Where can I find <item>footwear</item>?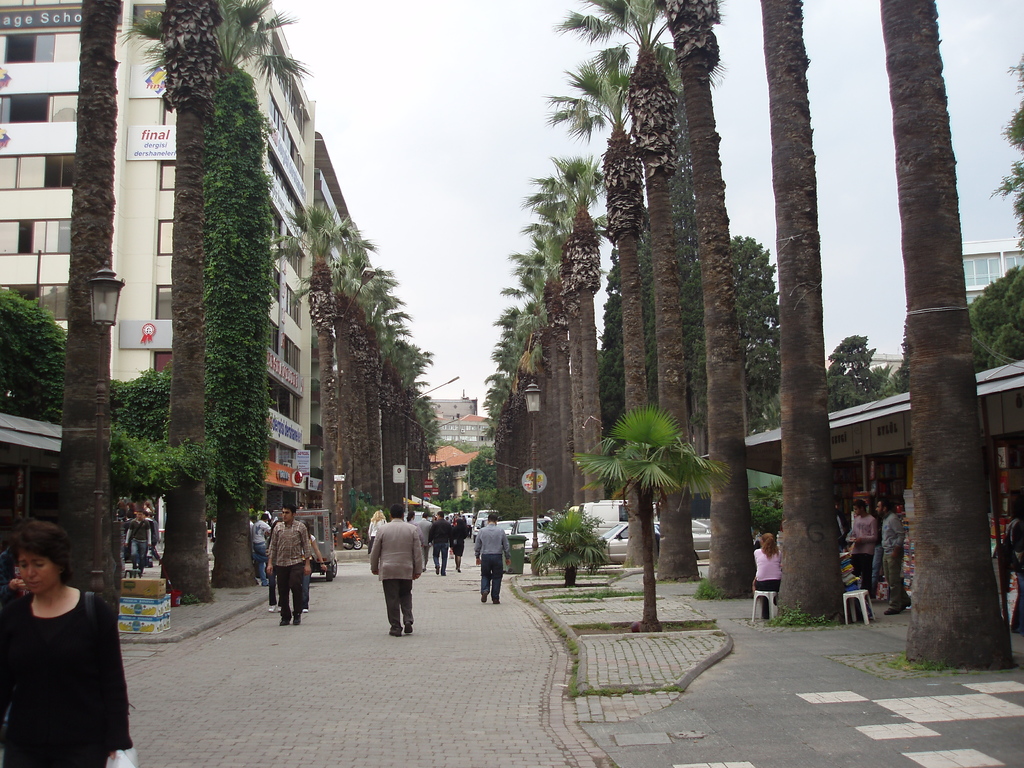
You can find it at region(278, 605, 283, 613).
